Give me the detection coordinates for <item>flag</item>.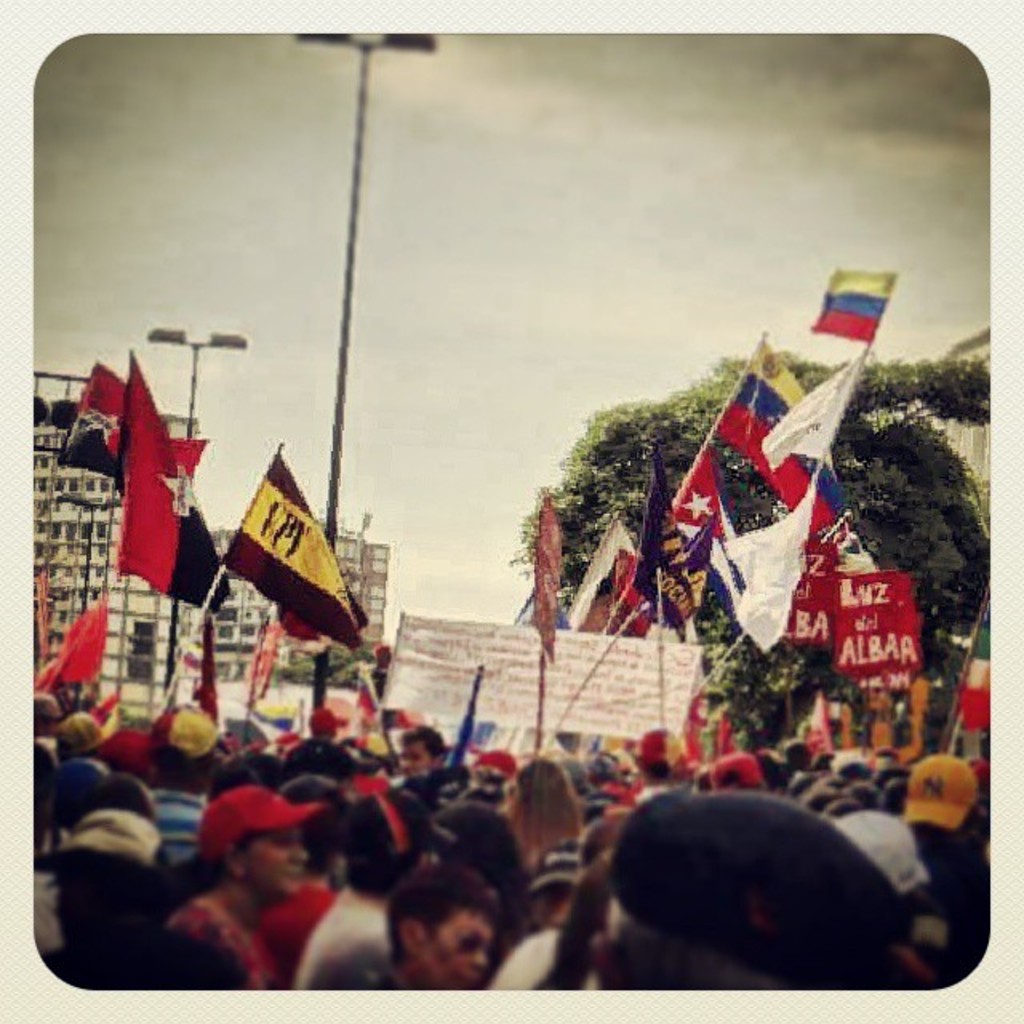
x1=216, y1=445, x2=373, y2=645.
